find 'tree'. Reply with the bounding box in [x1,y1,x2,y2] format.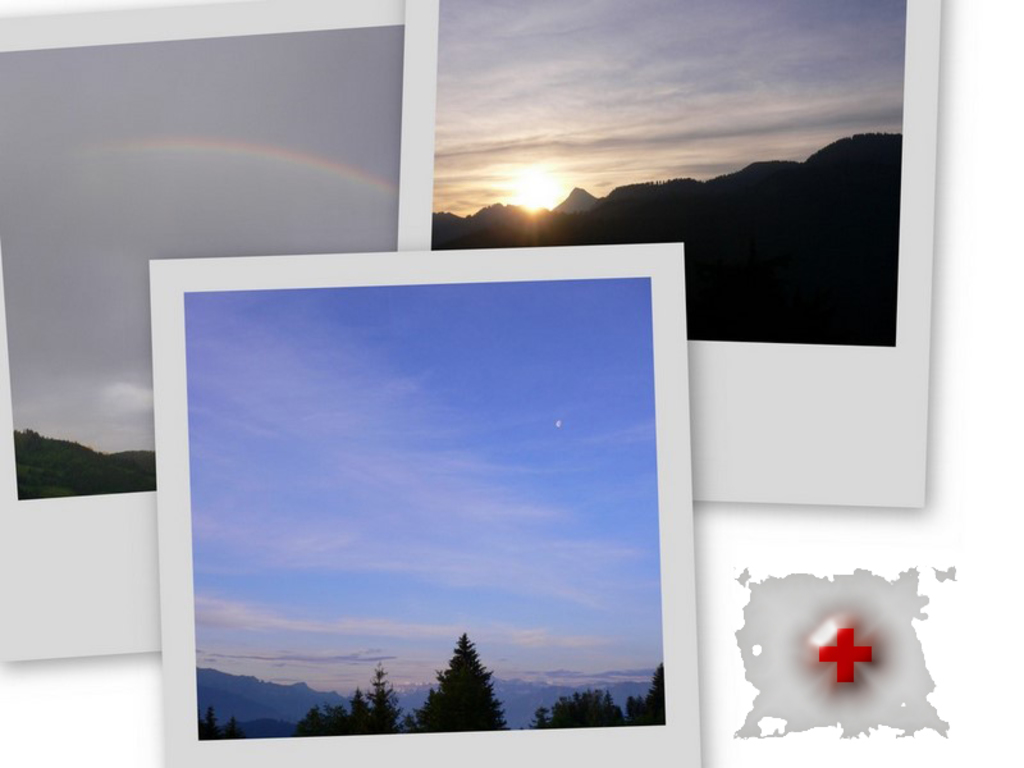
[416,652,503,732].
